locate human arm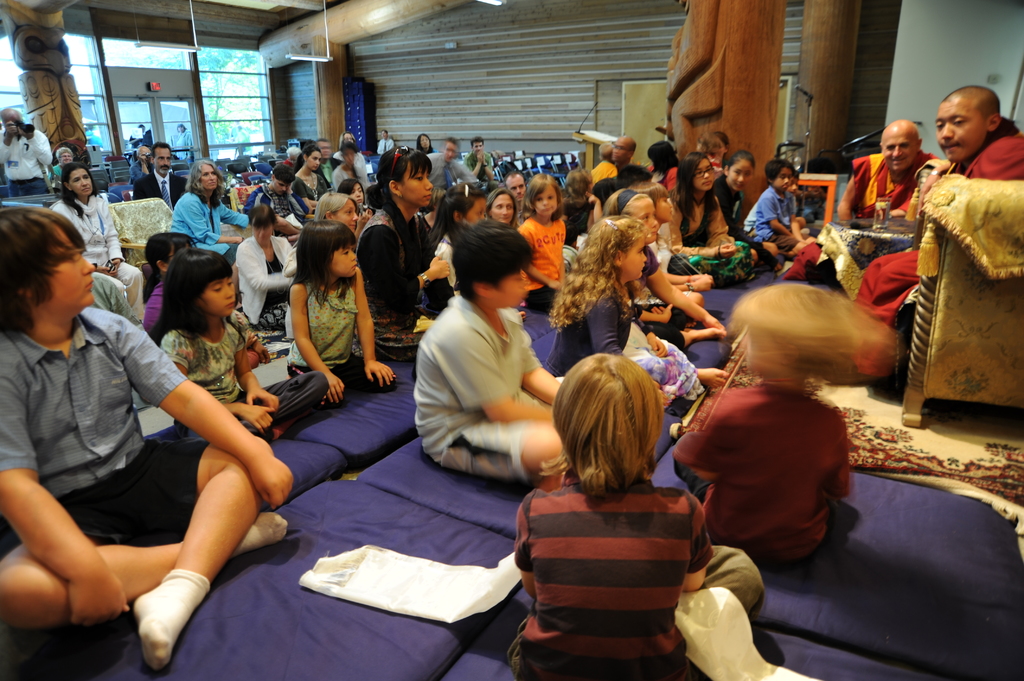
{"x1": 117, "y1": 324, "x2": 294, "y2": 505}
